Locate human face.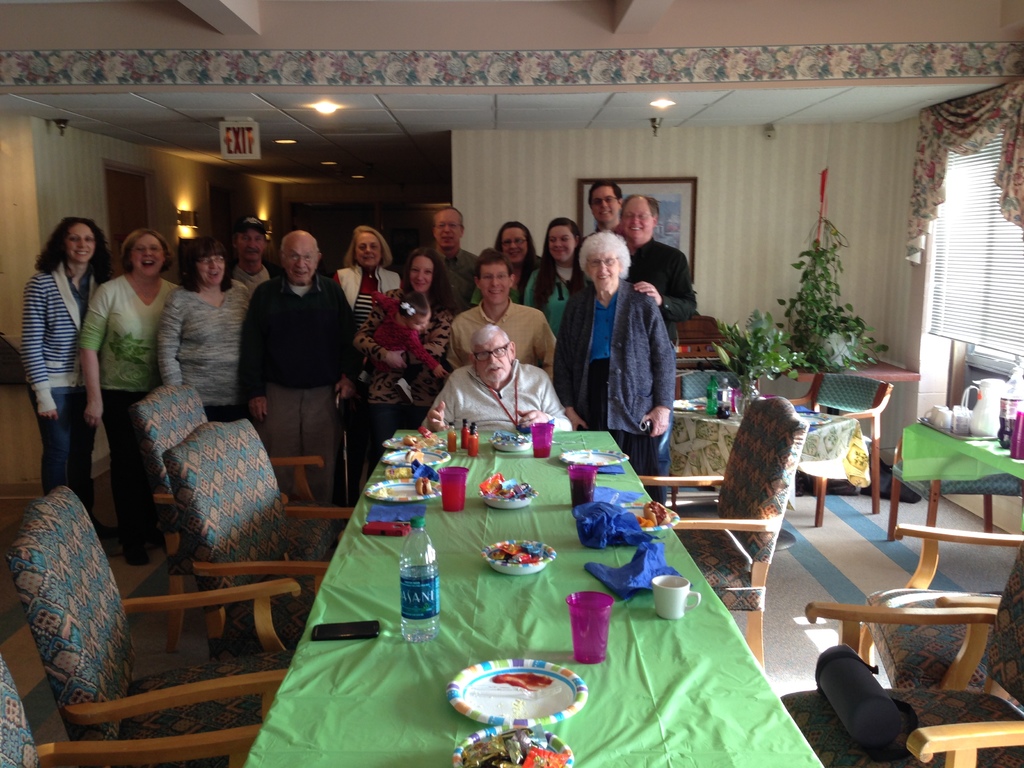
Bounding box: <box>621,202,652,250</box>.
